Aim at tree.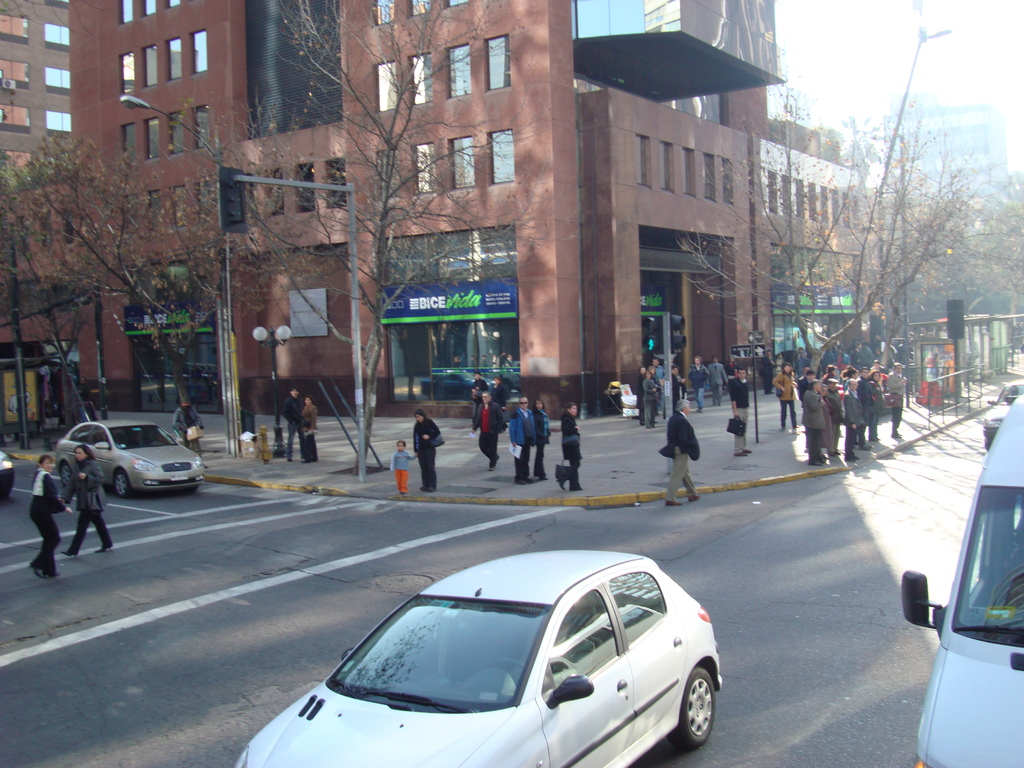
Aimed at BBox(204, 0, 568, 475).
